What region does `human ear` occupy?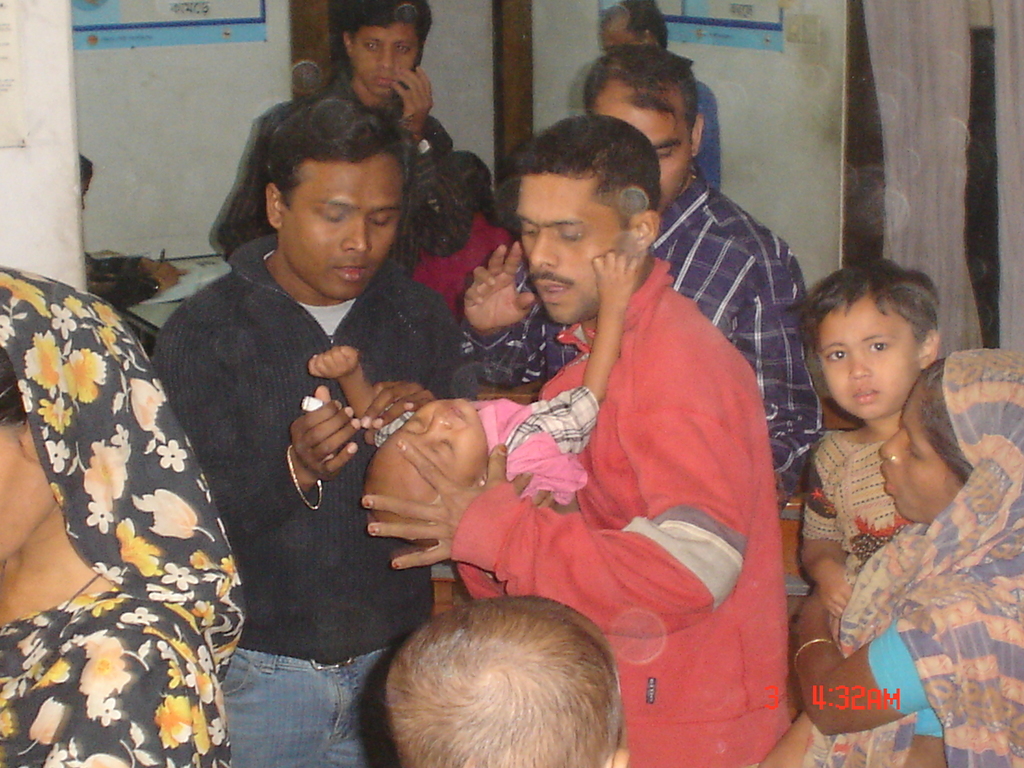
629/209/661/258.
